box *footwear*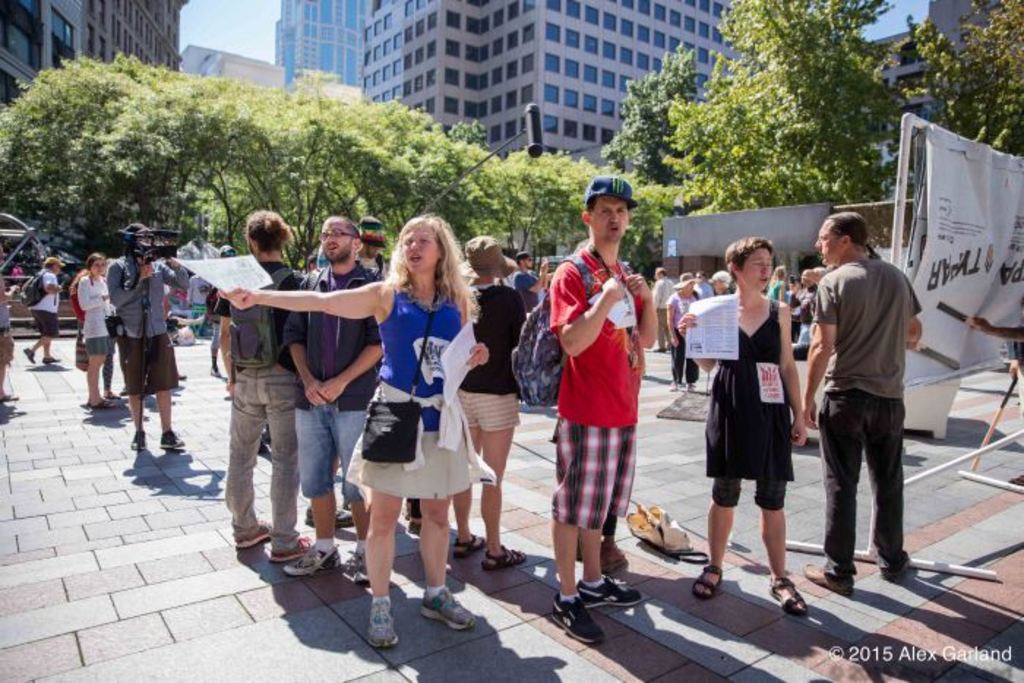
bbox(309, 502, 358, 527)
